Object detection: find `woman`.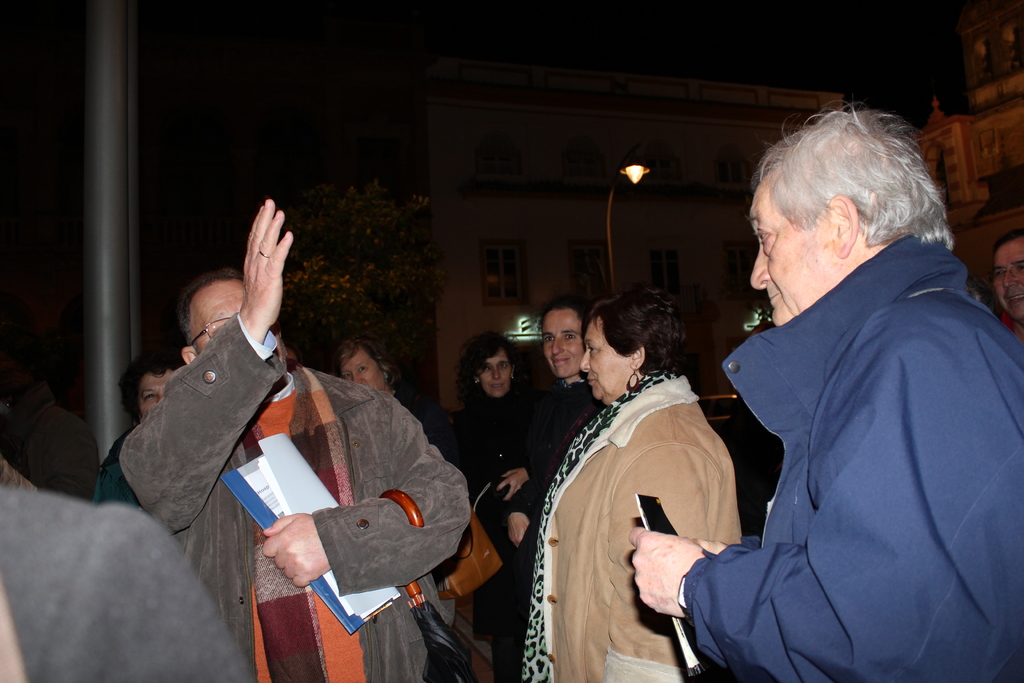
pyautogui.locateOnScreen(447, 325, 548, 515).
